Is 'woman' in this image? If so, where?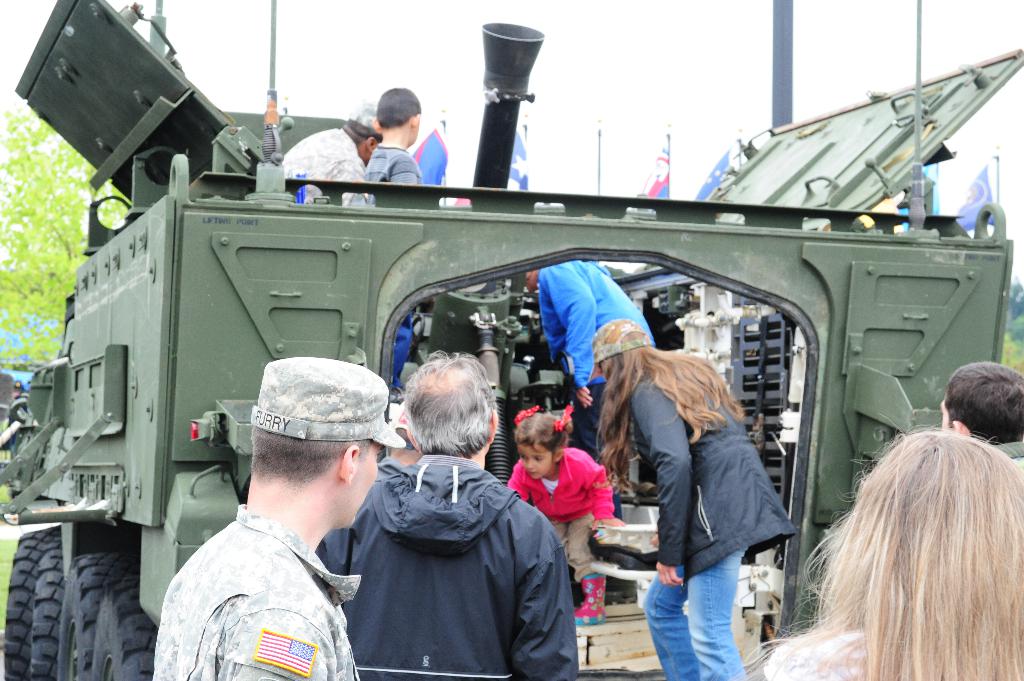
Yes, at box=[708, 413, 1023, 680].
